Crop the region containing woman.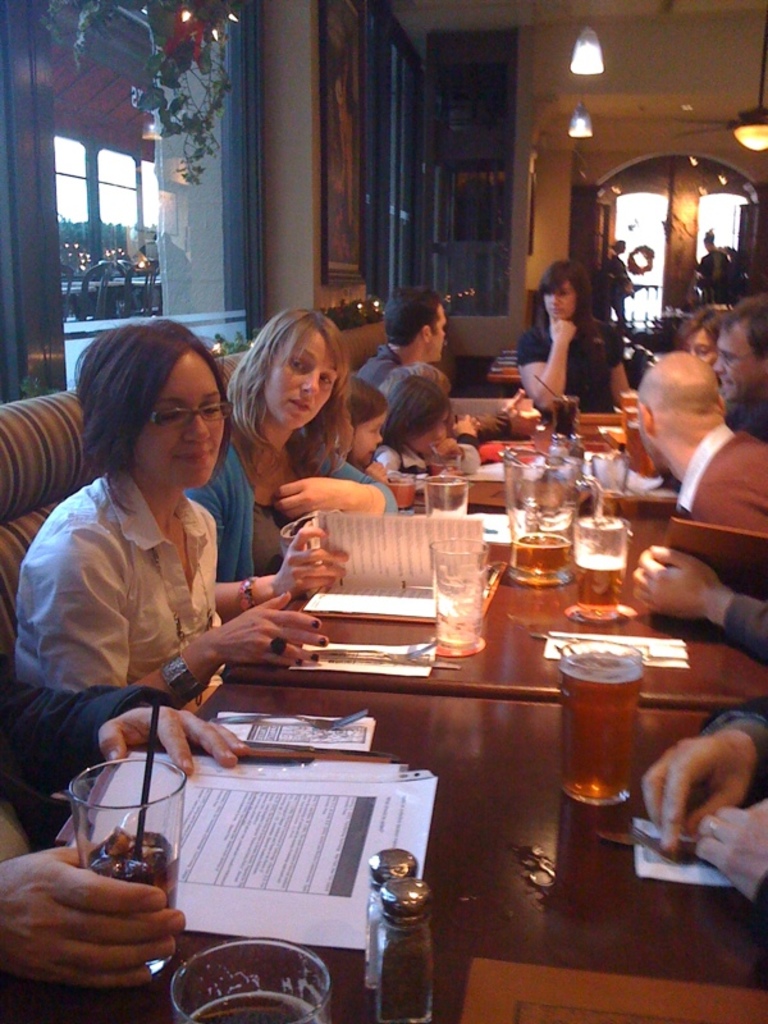
Crop region: (15,314,338,719).
